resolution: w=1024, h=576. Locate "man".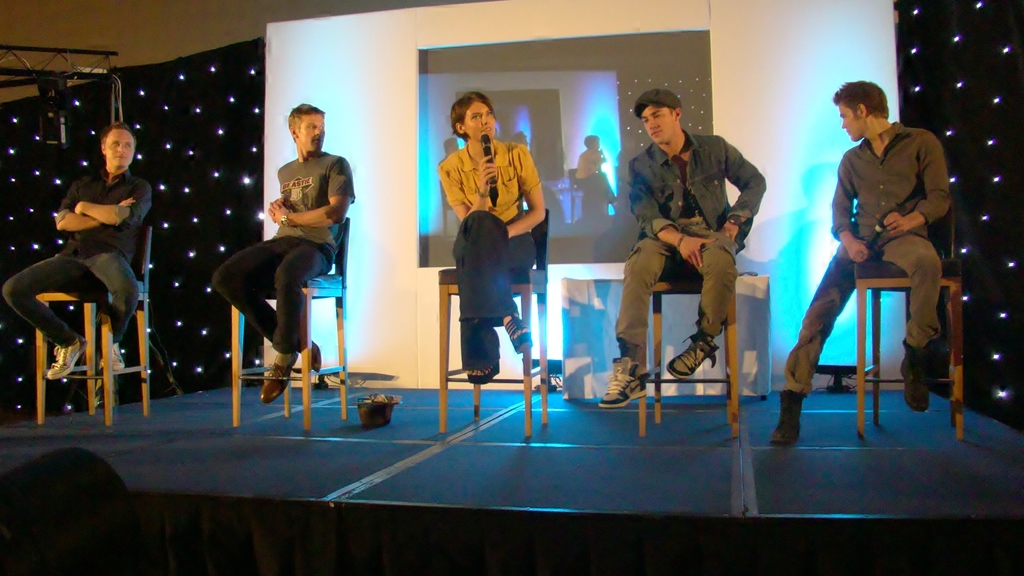
5/125/150/376.
